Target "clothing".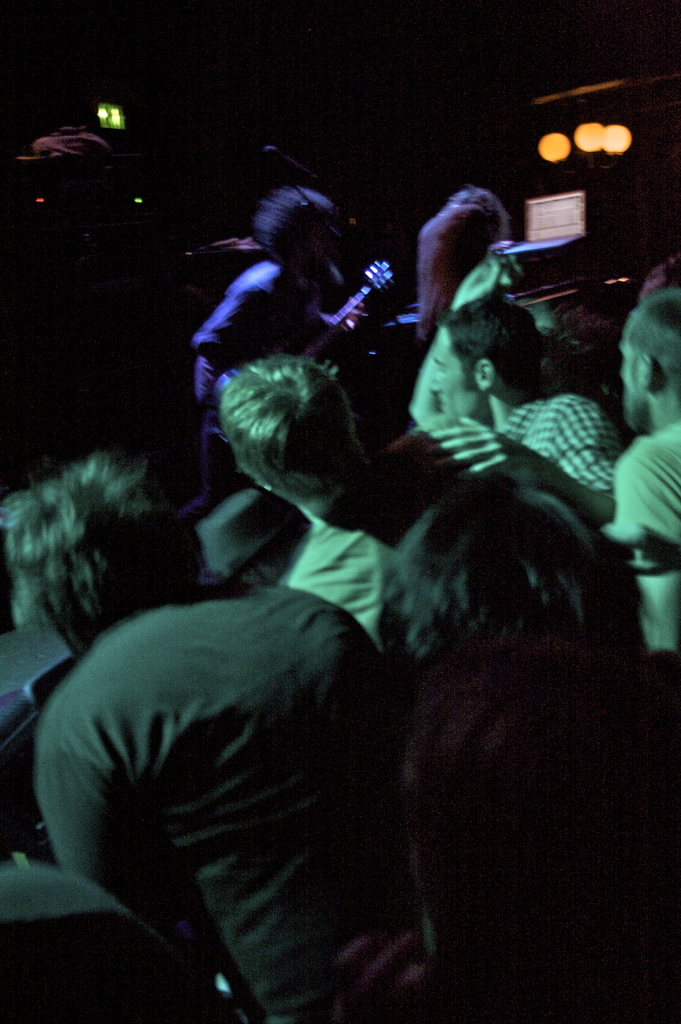
Target region: Rect(0, 855, 196, 1023).
